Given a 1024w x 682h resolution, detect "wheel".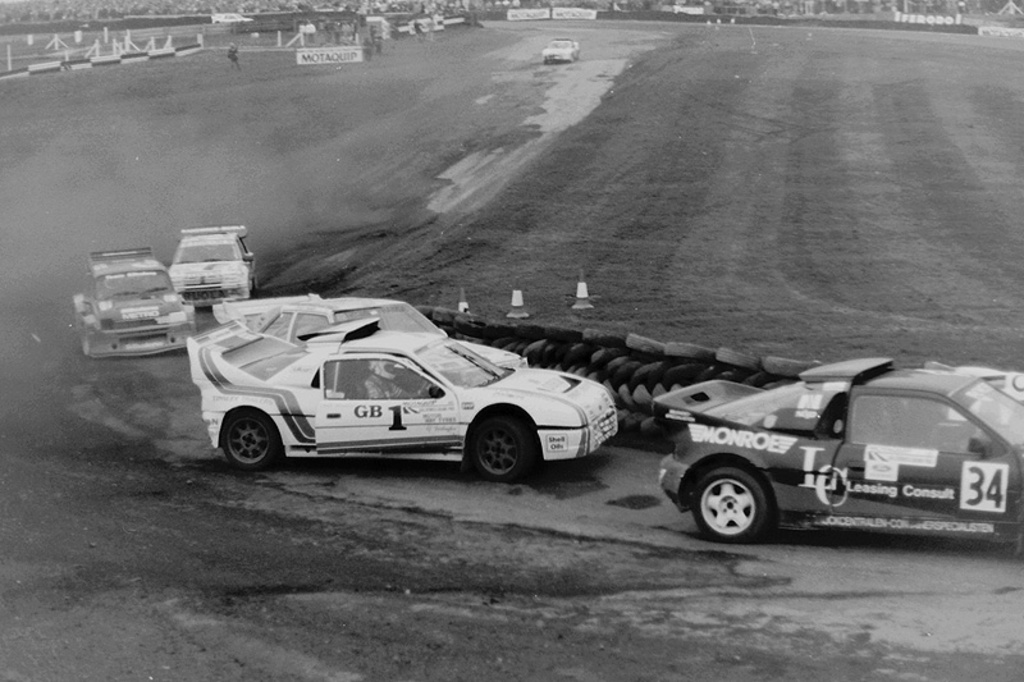
[689,464,773,544].
